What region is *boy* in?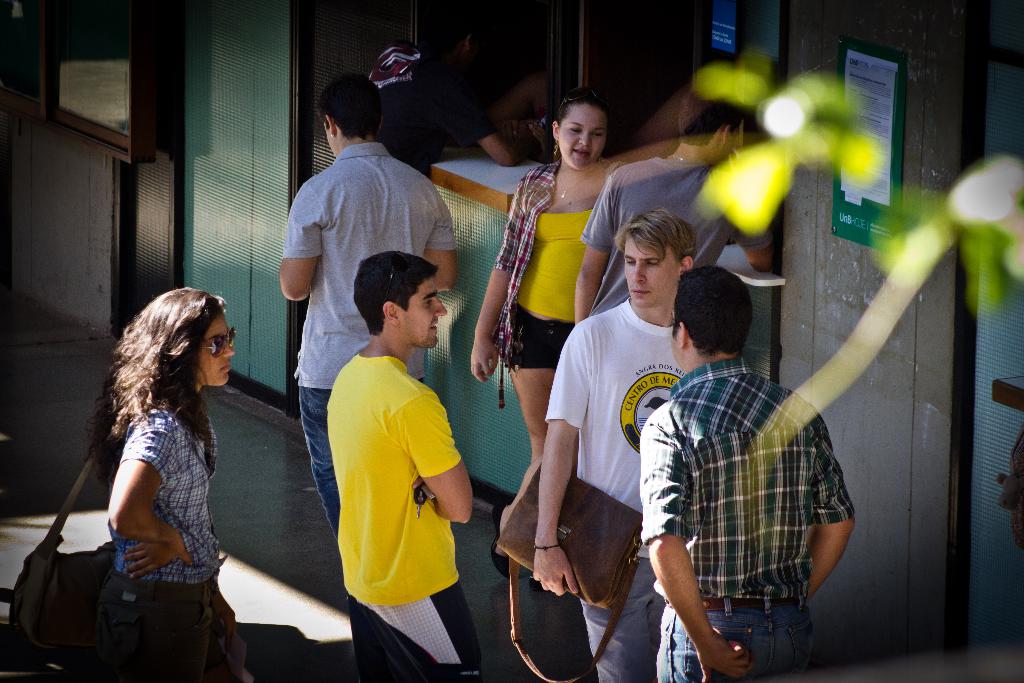
<region>289, 235, 486, 650</region>.
